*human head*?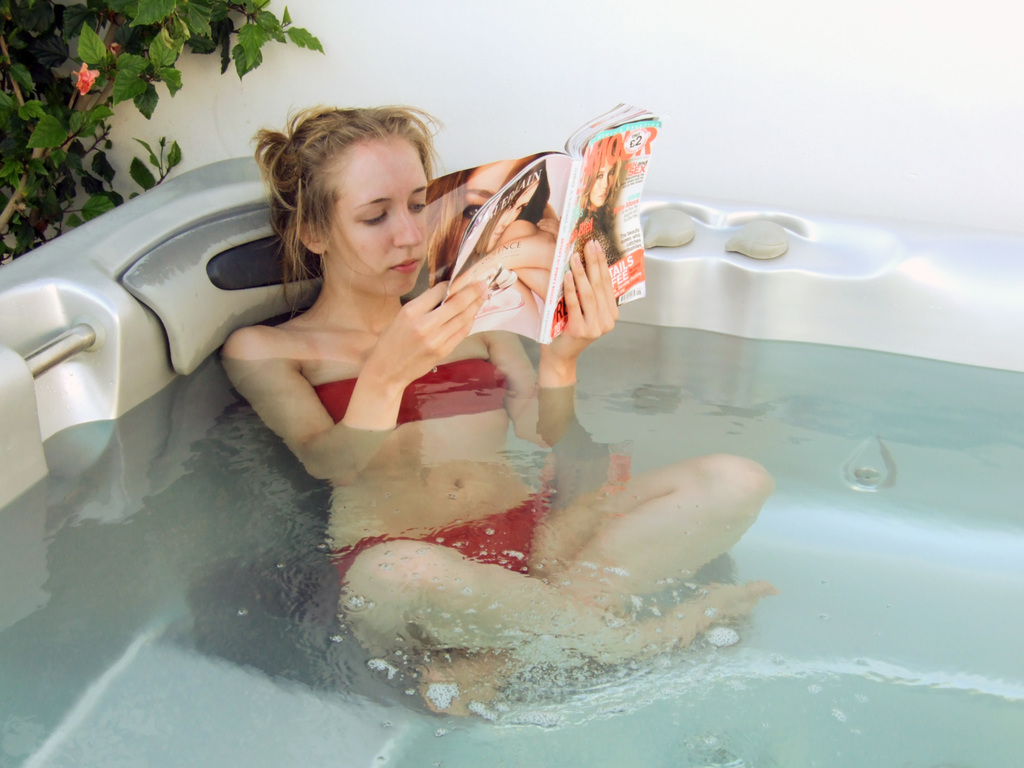
bbox=[479, 165, 540, 250]
